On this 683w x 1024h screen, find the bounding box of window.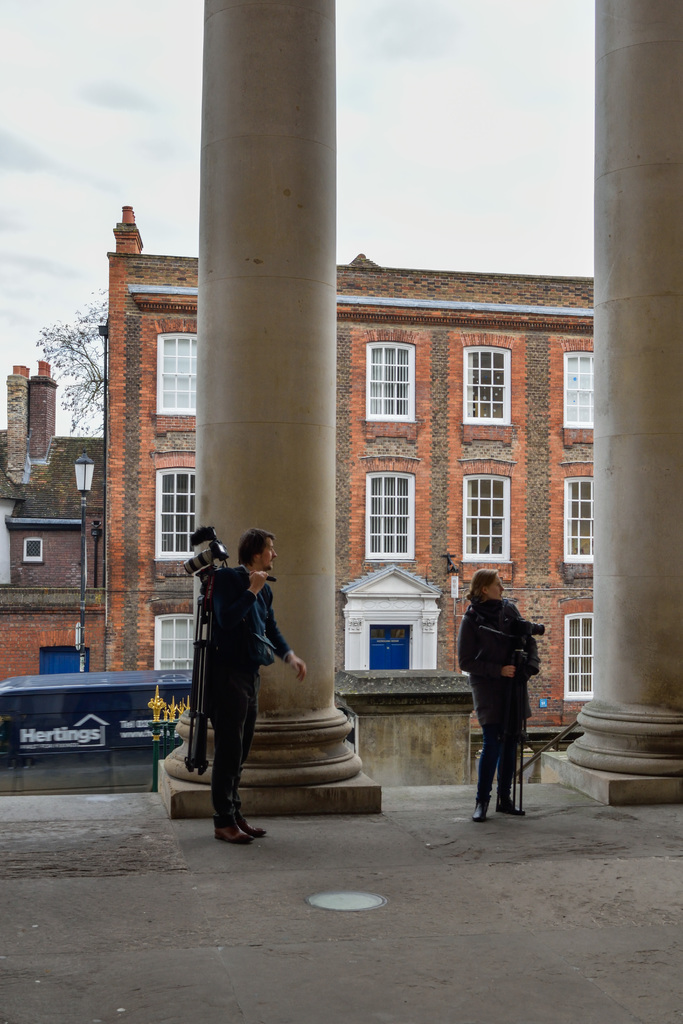
Bounding box: {"left": 463, "top": 476, "right": 511, "bottom": 560}.
